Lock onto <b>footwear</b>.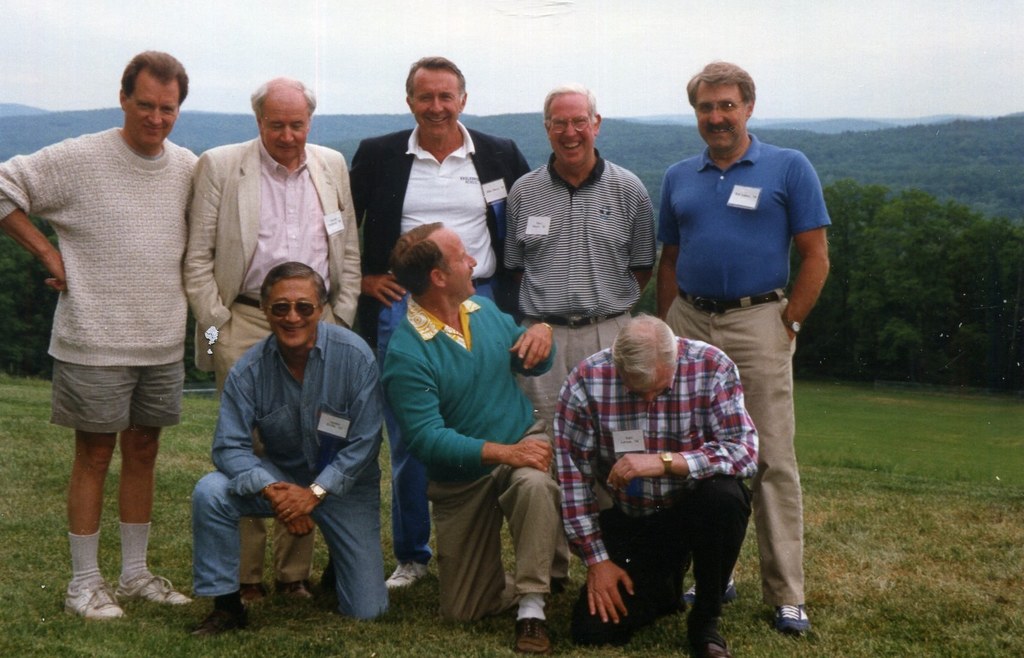
Locked: bbox=(386, 560, 431, 592).
